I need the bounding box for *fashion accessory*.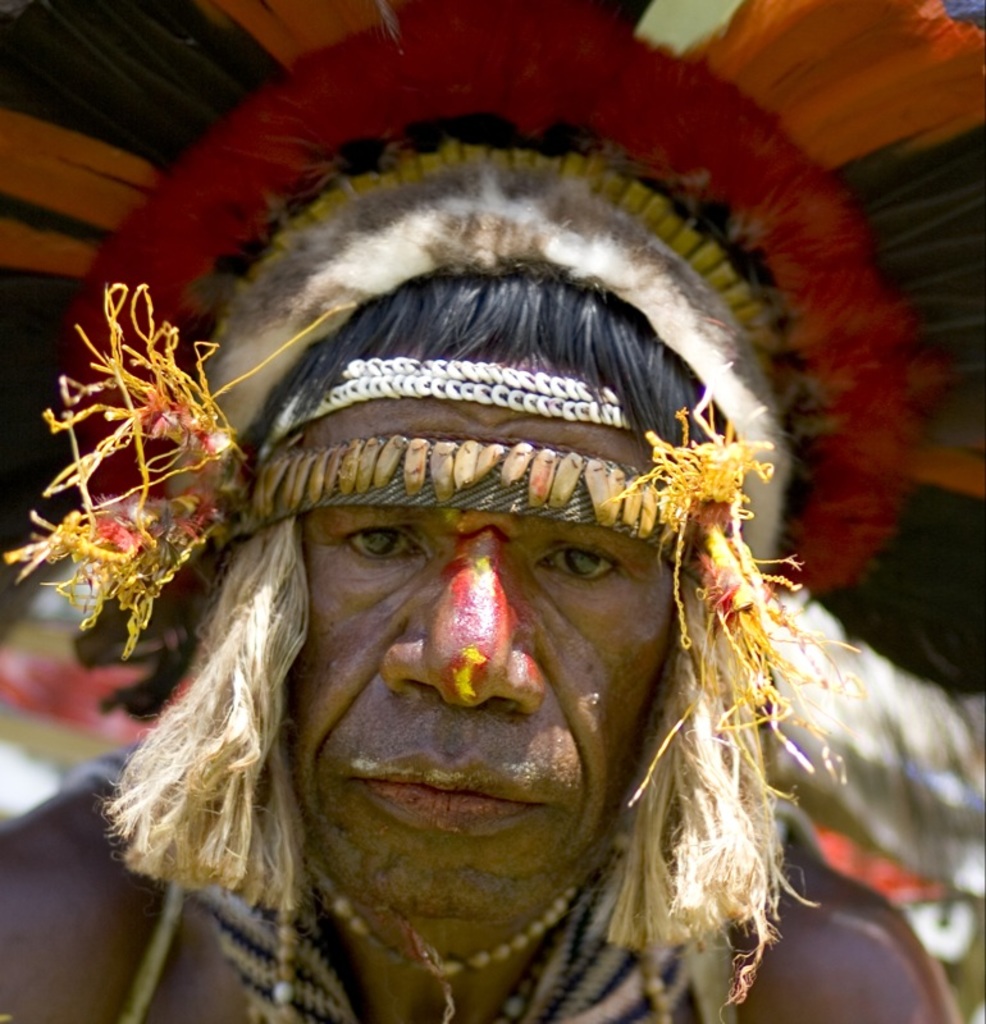
Here it is: 297 854 595 974.
